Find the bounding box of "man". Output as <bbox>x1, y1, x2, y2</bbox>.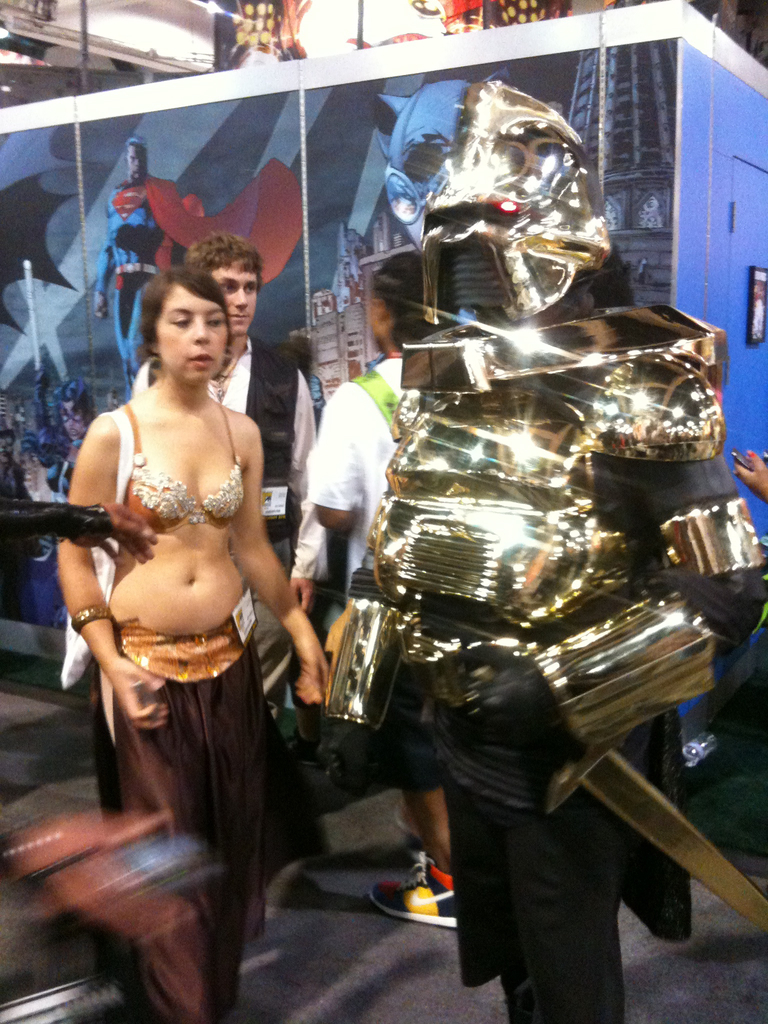
<bbox>130, 241, 316, 899</bbox>.
